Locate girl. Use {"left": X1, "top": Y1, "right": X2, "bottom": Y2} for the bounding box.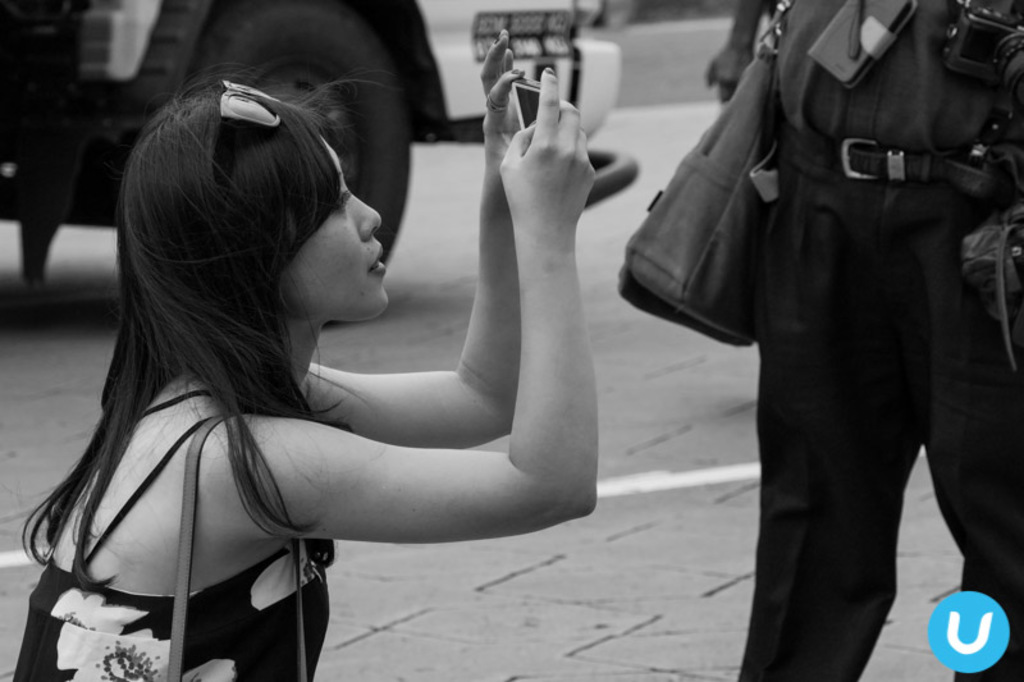
{"left": 12, "top": 24, "right": 600, "bottom": 681}.
